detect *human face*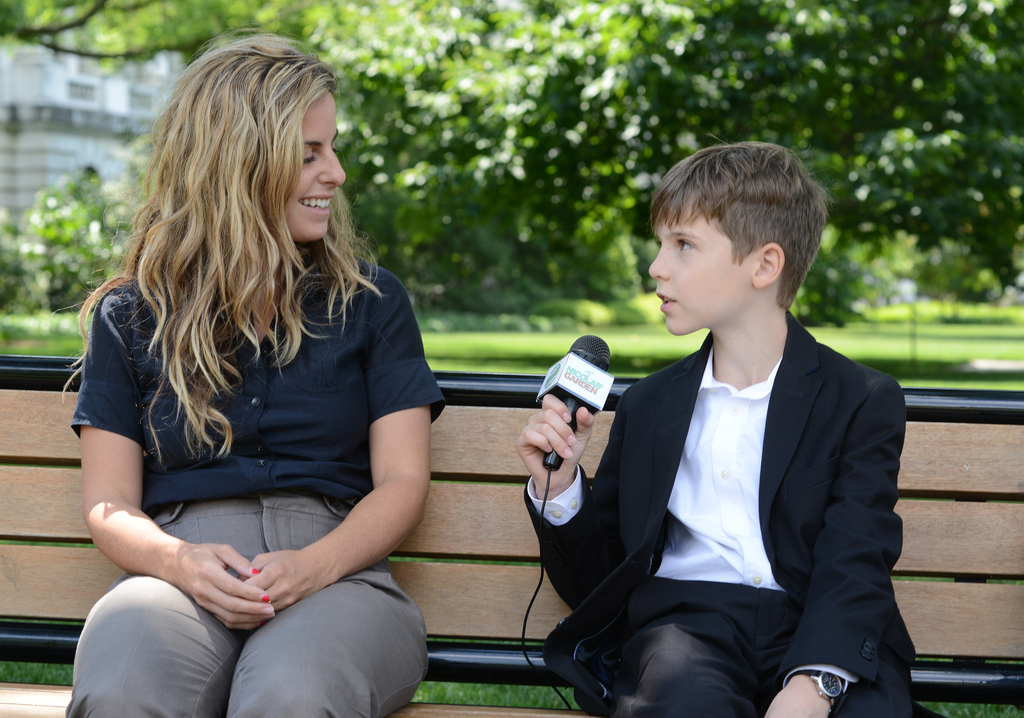
643:181:733:333
